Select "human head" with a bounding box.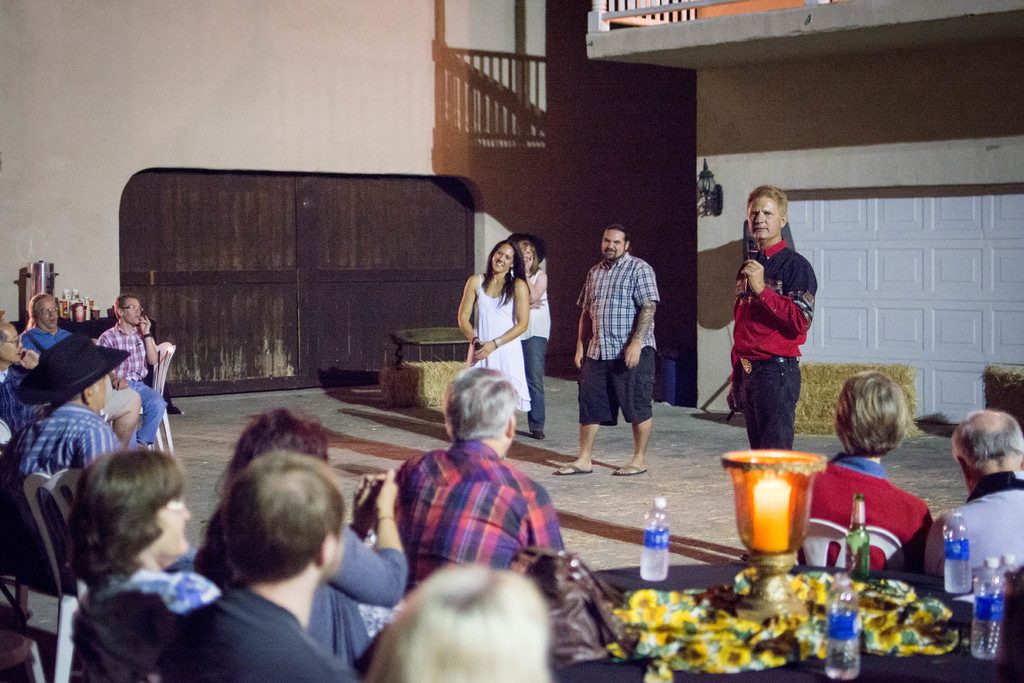
pyautogui.locateOnScreen(223, 448, 351, 586).
